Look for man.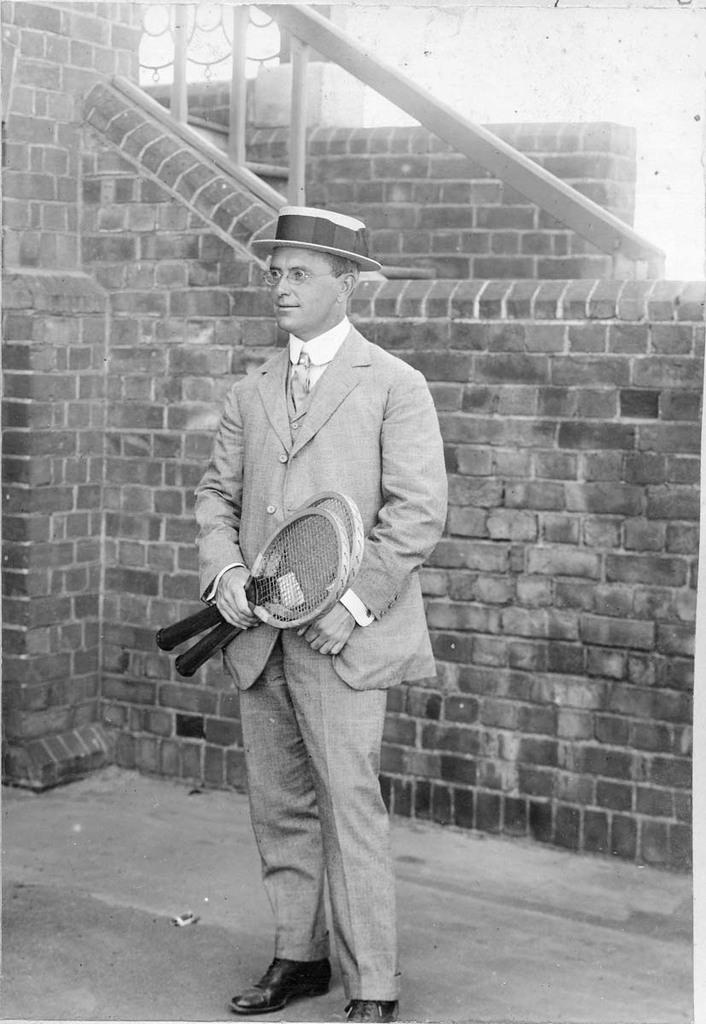
Found: bbox=(153, 192, 460, 984).
